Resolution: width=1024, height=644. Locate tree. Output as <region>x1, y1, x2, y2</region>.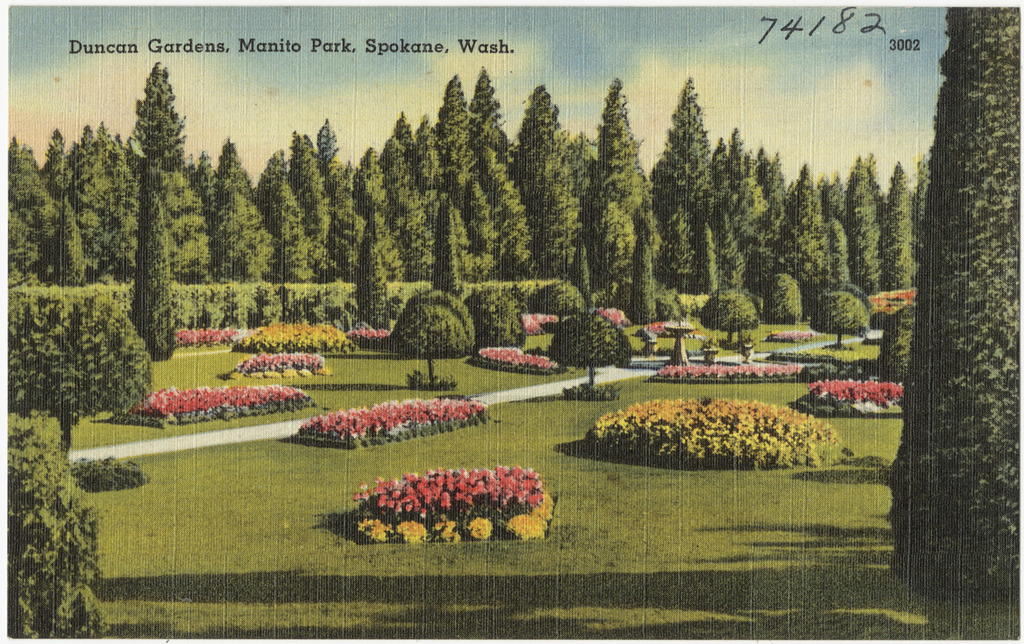
<region>802, 156, 866, 292</region>.
